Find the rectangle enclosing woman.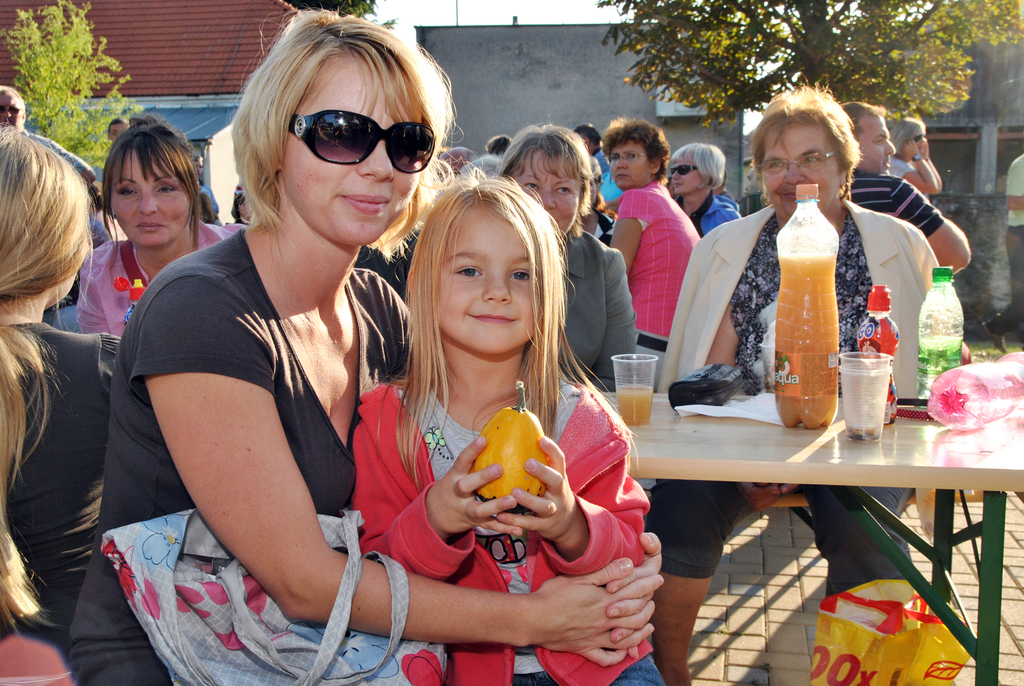
pyautogui.locateOnScreen(640, 74, 954, 685).
